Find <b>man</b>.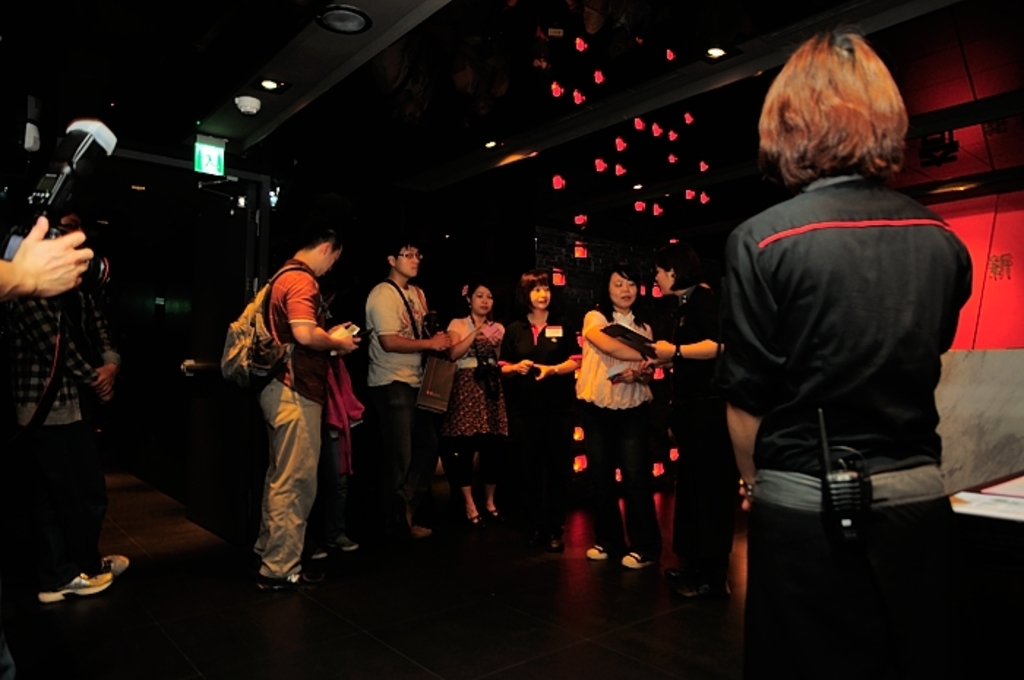
[left=351, top=224, right=446, bottom=513].
